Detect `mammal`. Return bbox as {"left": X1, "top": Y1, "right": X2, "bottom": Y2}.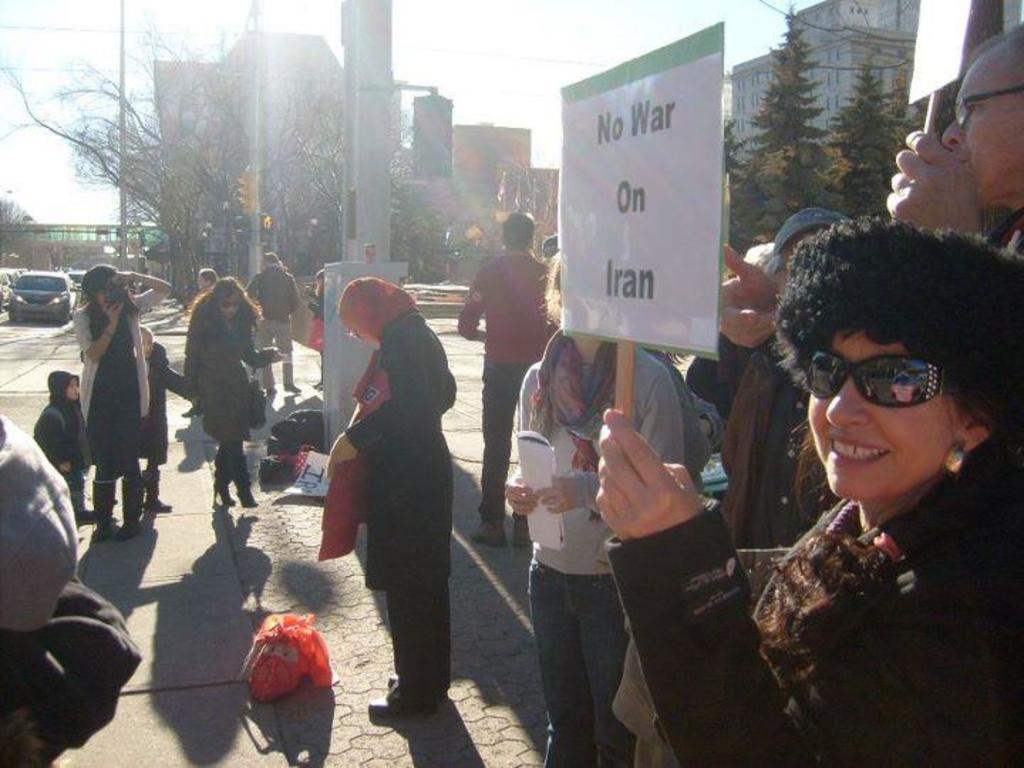
{"left": 18, "top": 361, "right": 82, "bottom": 515}.
